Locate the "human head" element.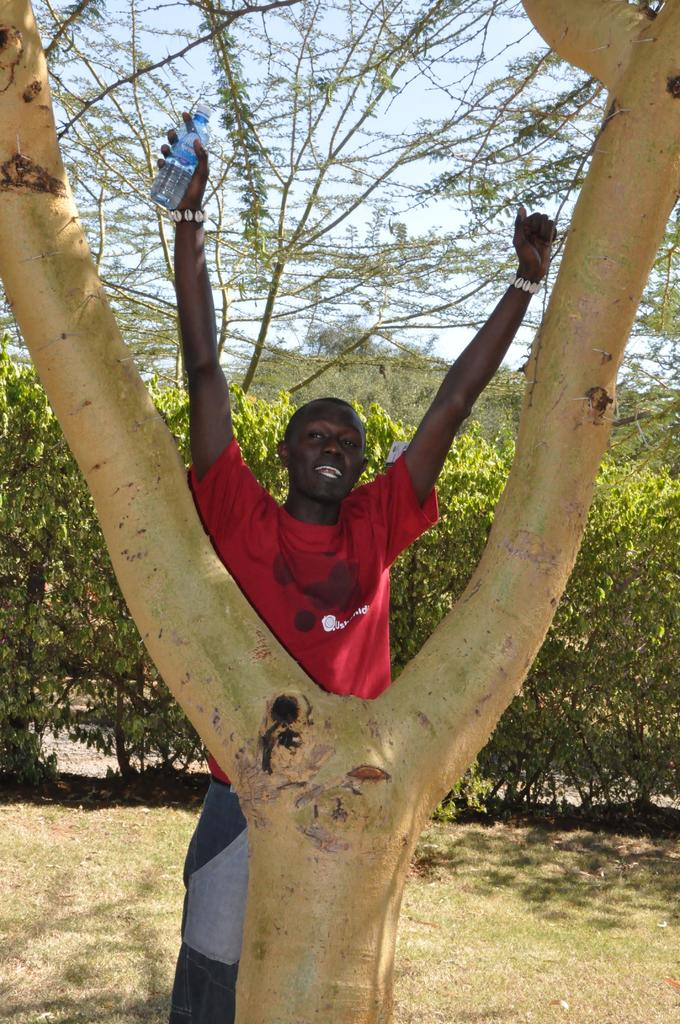
Element bbox: [x1=277, y1=382, x2=387, y2=497].
